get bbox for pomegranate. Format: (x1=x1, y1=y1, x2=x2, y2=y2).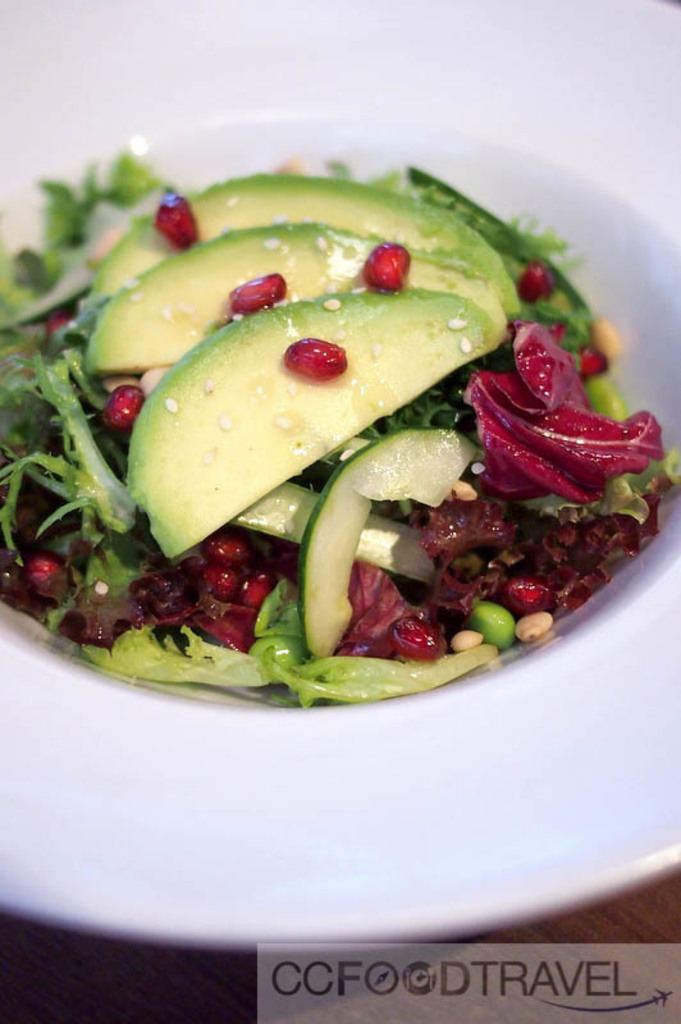
(x1=364, y1=239, x2=419, y2=293).
